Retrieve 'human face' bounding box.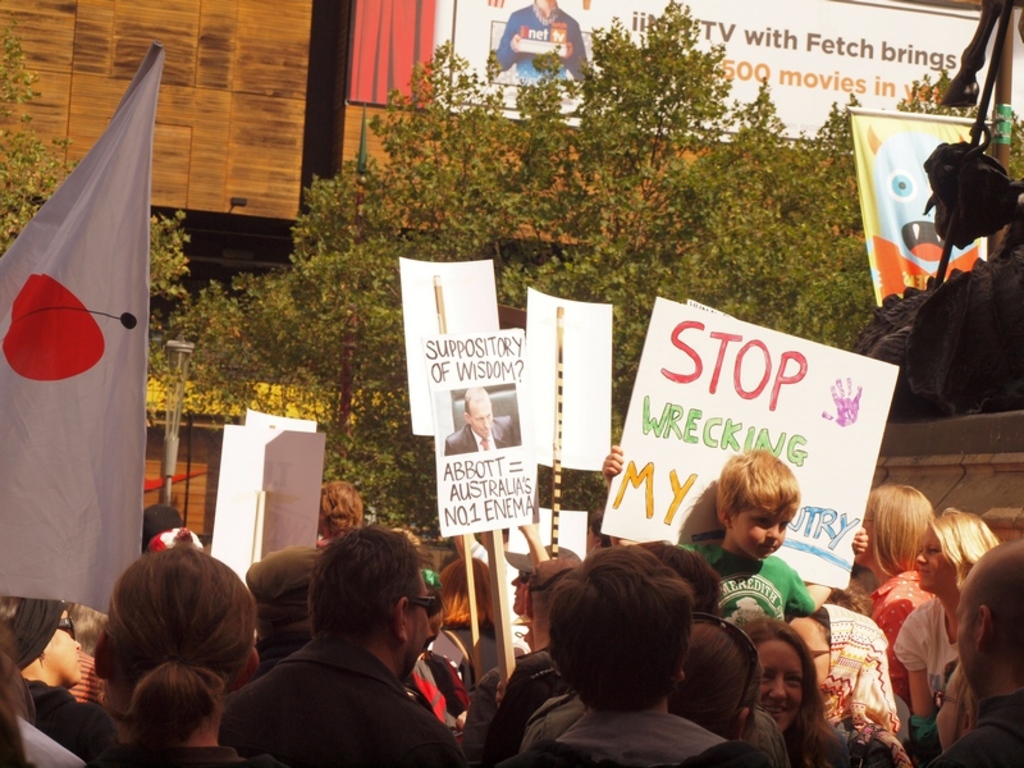
Bounding box: <region>46, 609, 83, 684</region>.
